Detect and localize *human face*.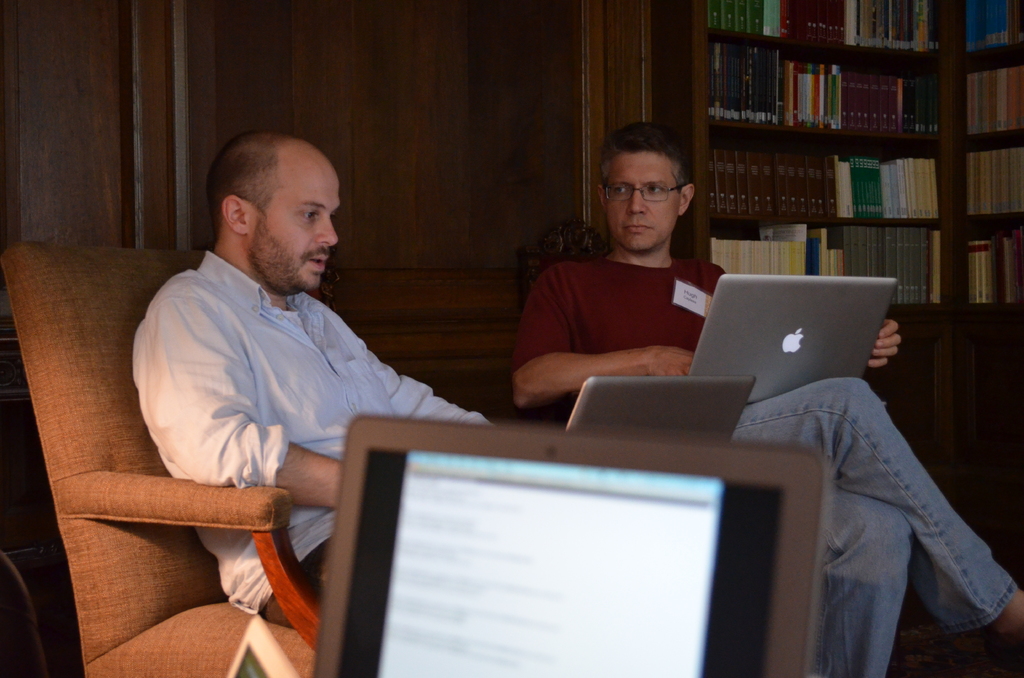
Localized at (253,155,342,287).
